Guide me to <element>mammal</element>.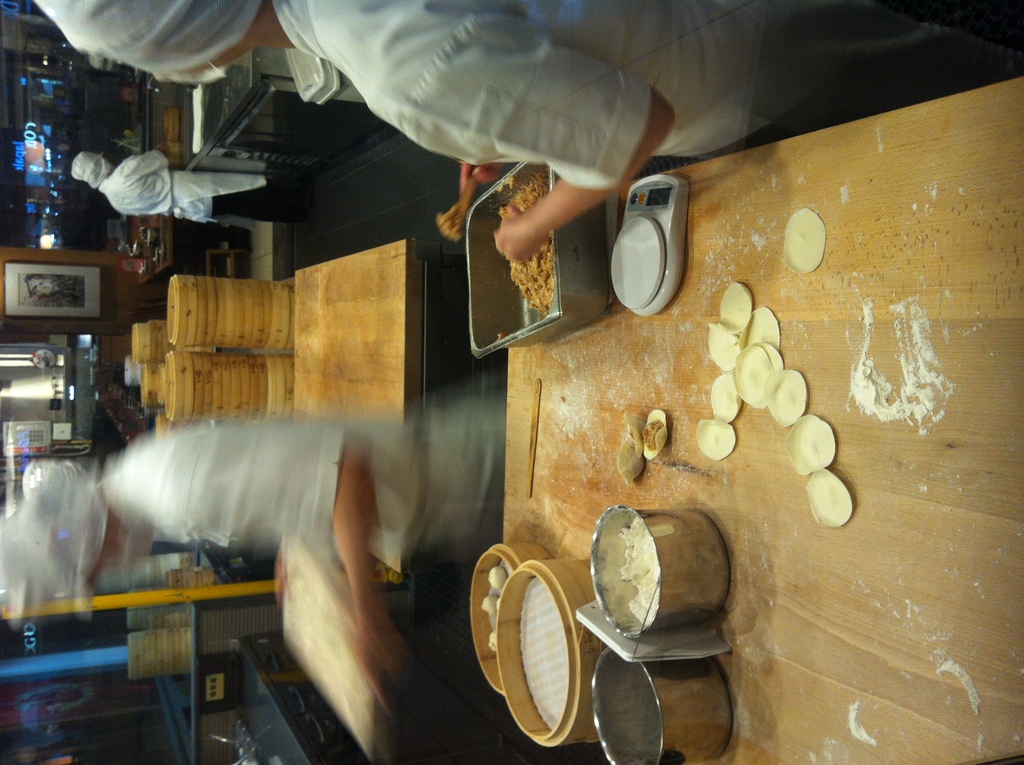
Guidance: (72,145,323,223).
